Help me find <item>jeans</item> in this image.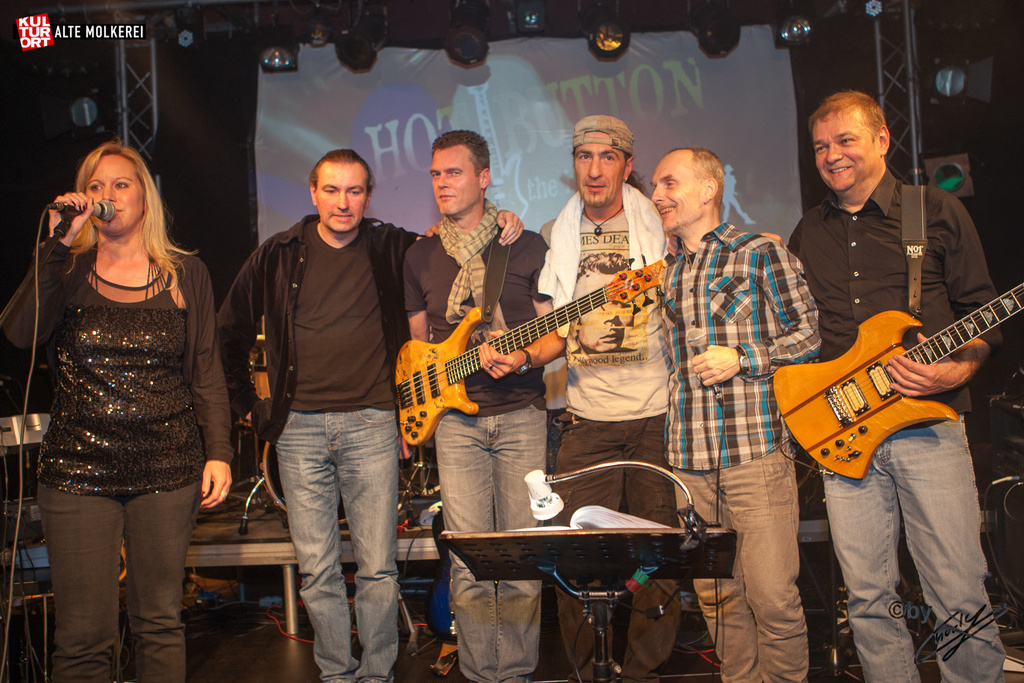
Found it: (x1=39, y1=469, x2=204, y2=673).
